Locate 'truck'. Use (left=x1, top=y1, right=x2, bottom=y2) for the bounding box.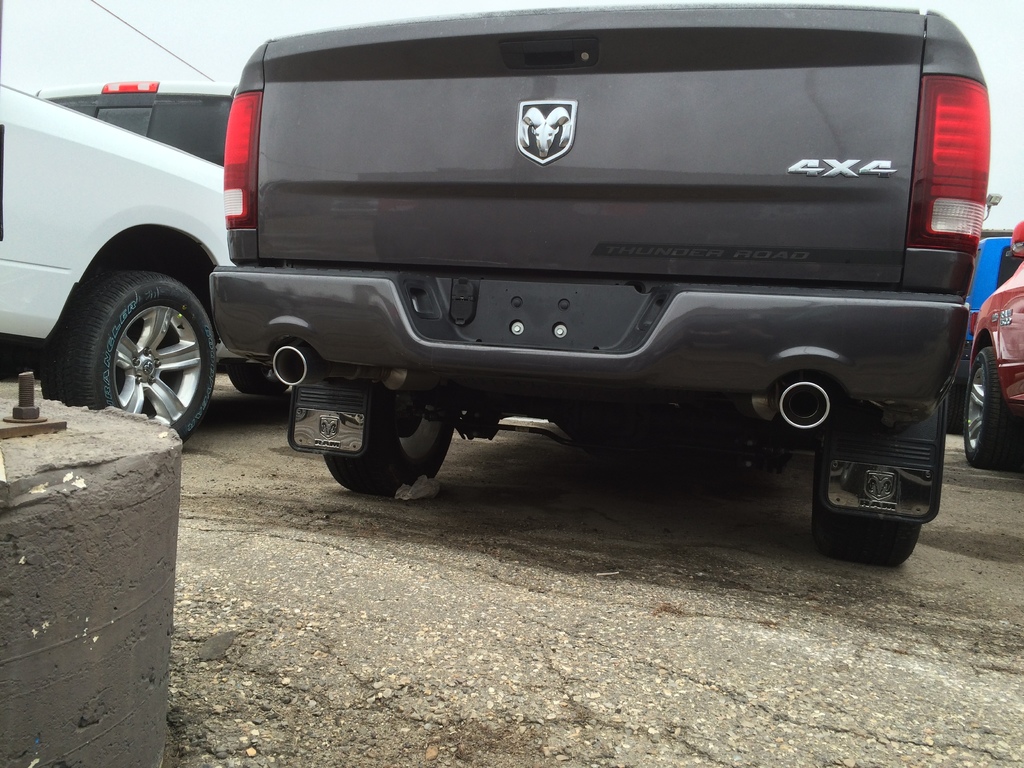
(left=0, top=76, right=236, bottom=442).
